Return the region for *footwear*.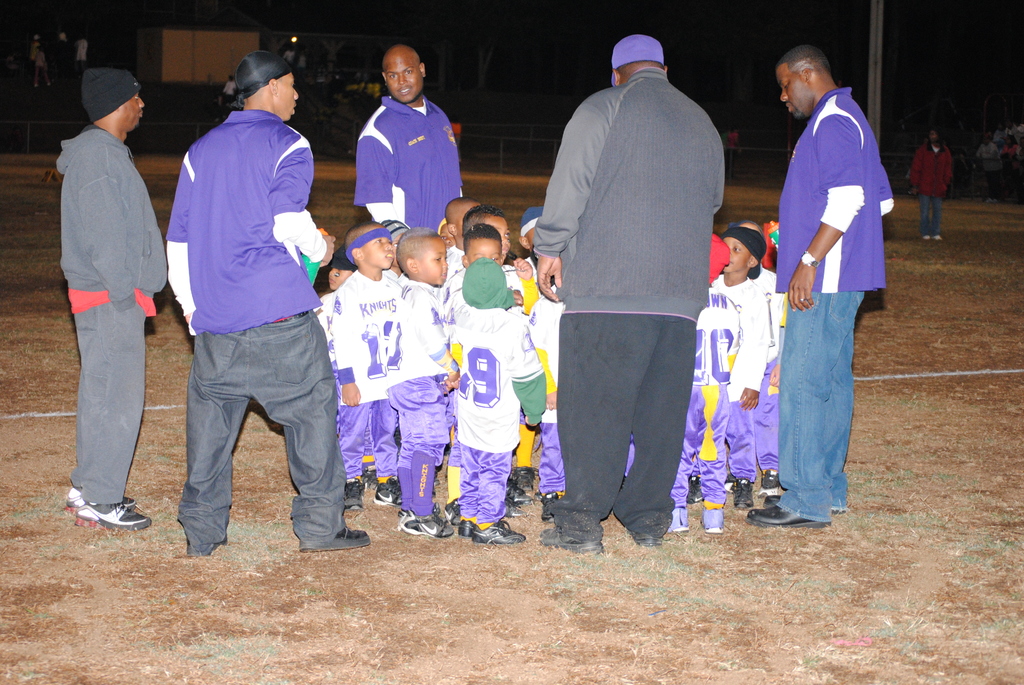
region(65, 484, 137, 508).
